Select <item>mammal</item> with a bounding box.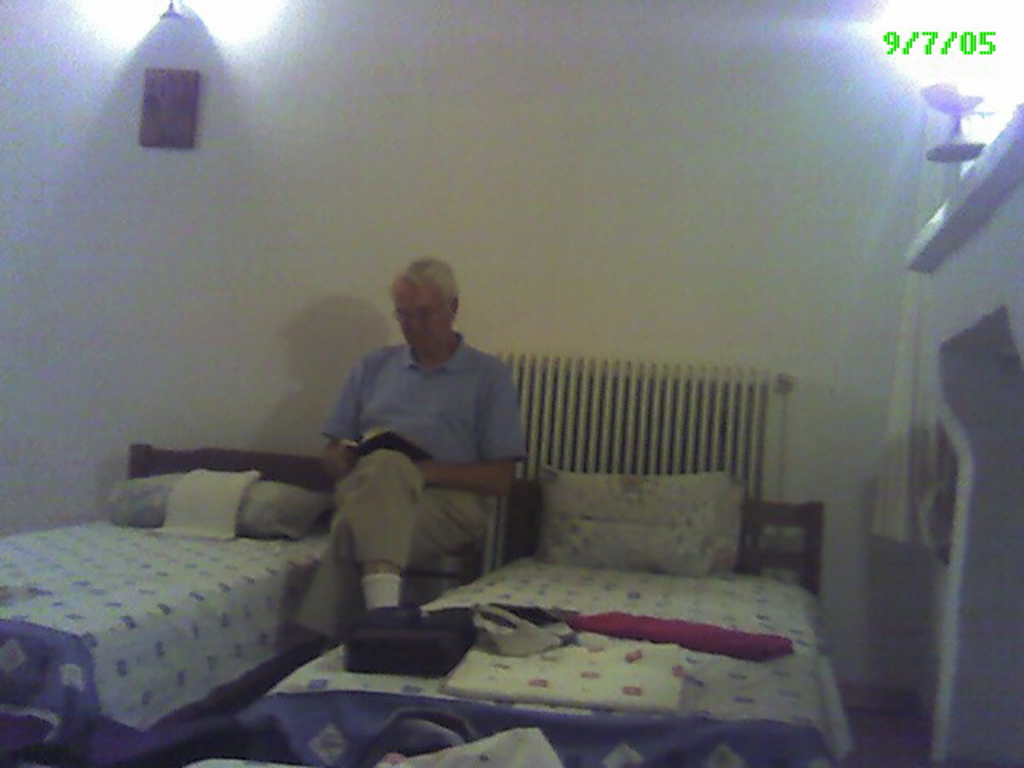
bbox=(286, 251, 547, 632).
